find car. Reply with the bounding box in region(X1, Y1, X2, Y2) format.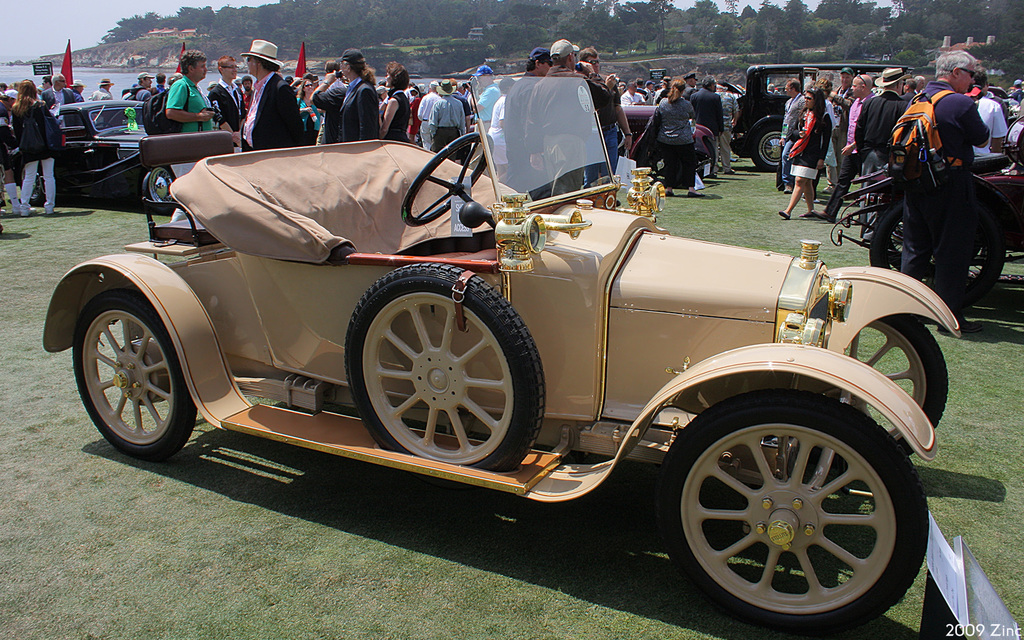
region(829, 112, 1023, 291).
